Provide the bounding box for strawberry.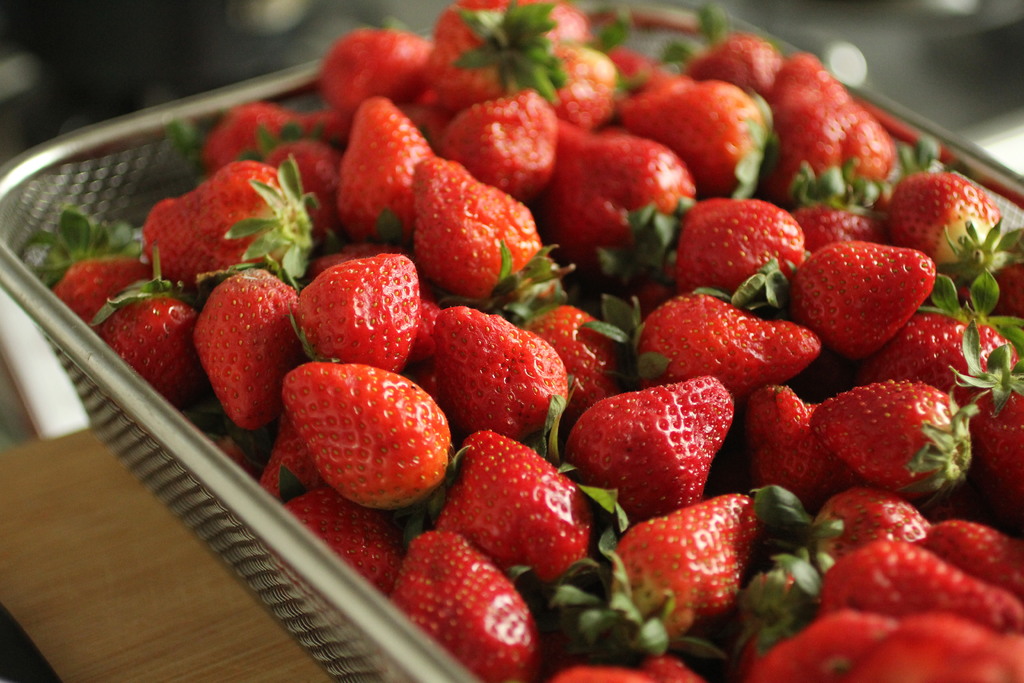
795 245 932 353.
